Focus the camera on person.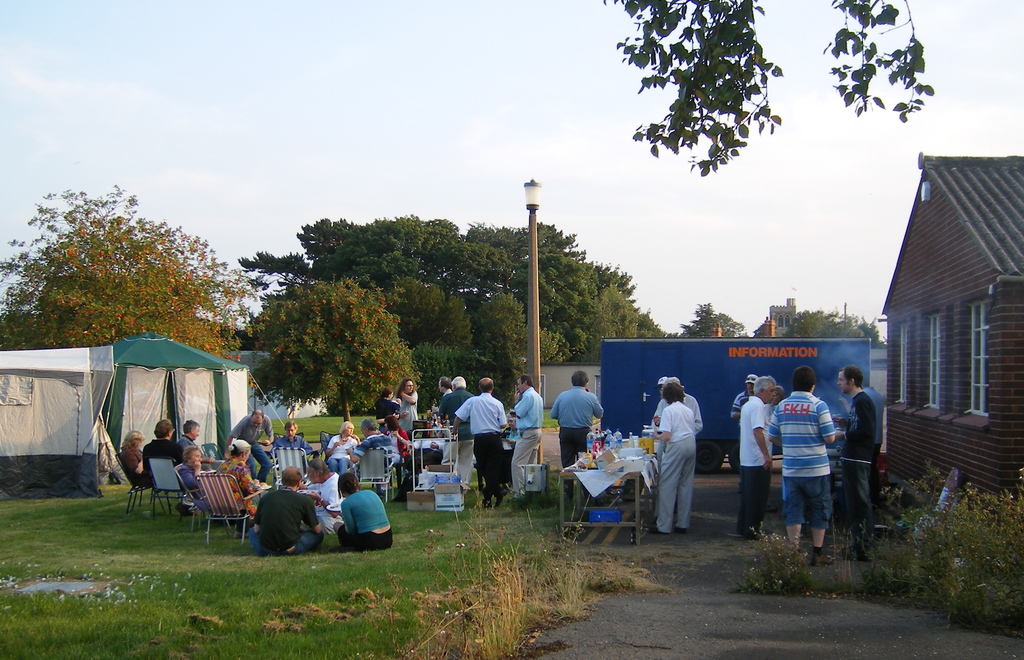
Focus region: (334, 472, 396, 552).
